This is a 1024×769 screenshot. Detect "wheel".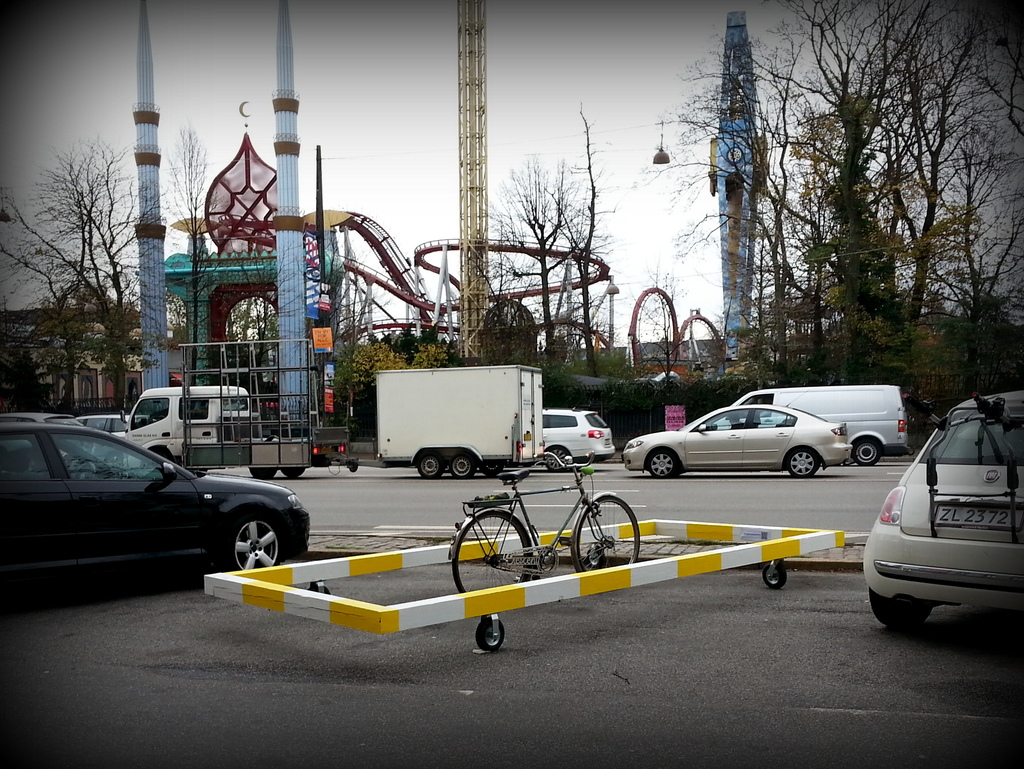
locate(763, 564, 785, 586).
